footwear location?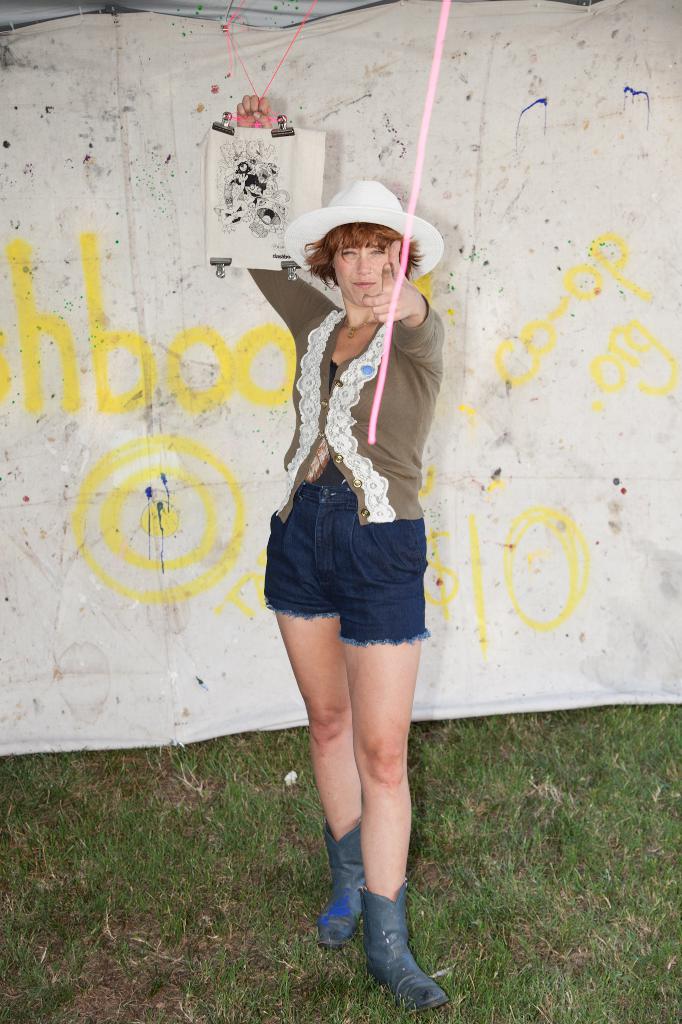
x1=321 y1=812 x2=365 y2=945
